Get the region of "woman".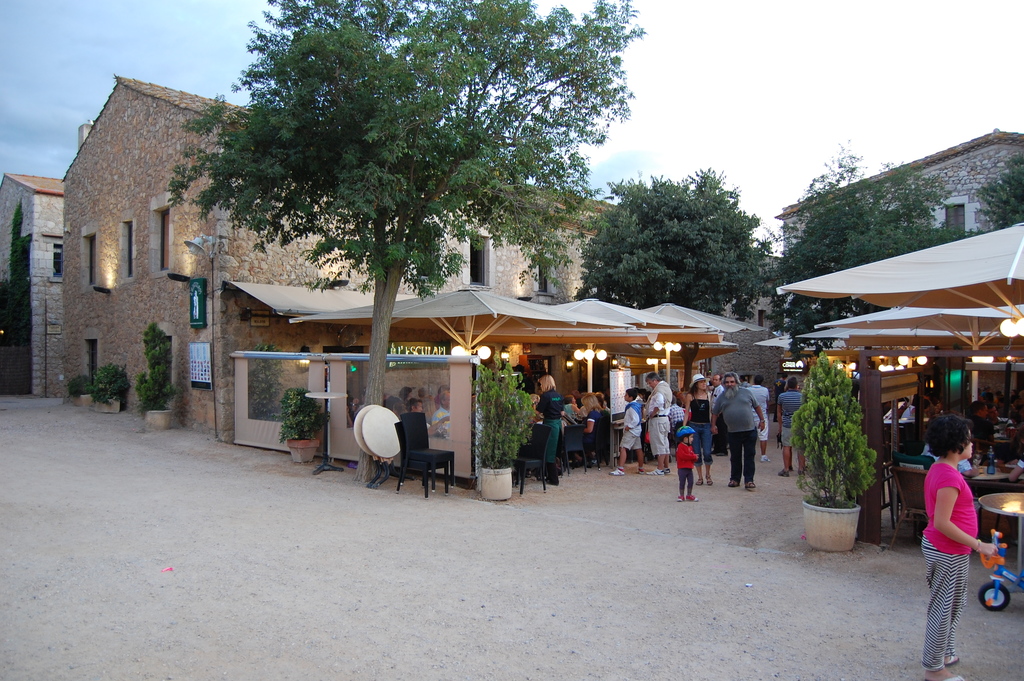
582 396 605 466.
